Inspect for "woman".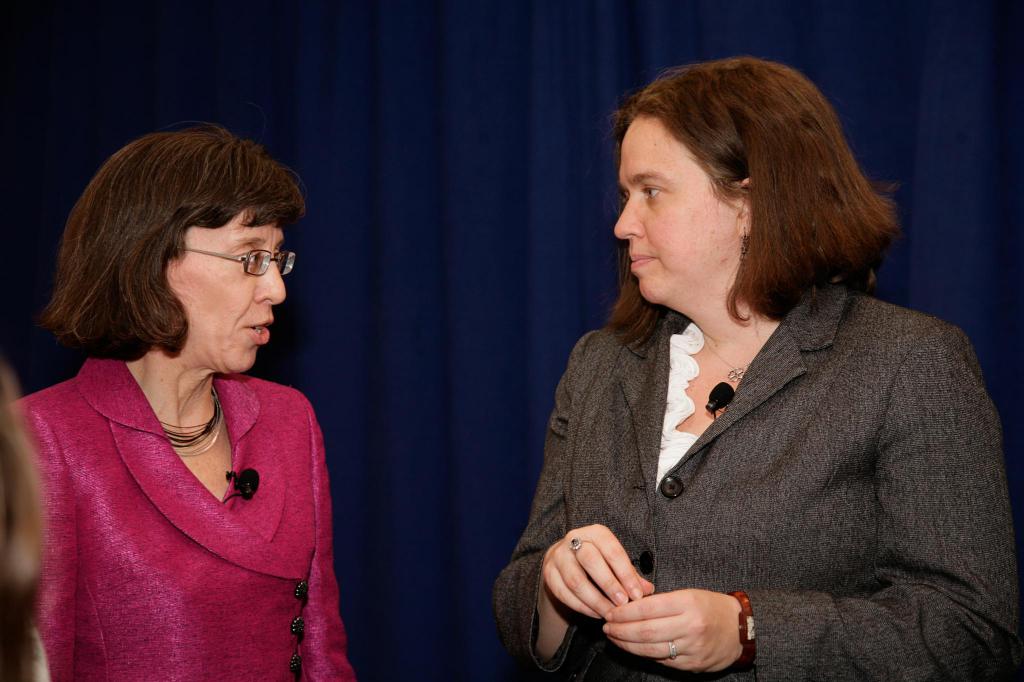
Inspection: 489/57/1023/681.
